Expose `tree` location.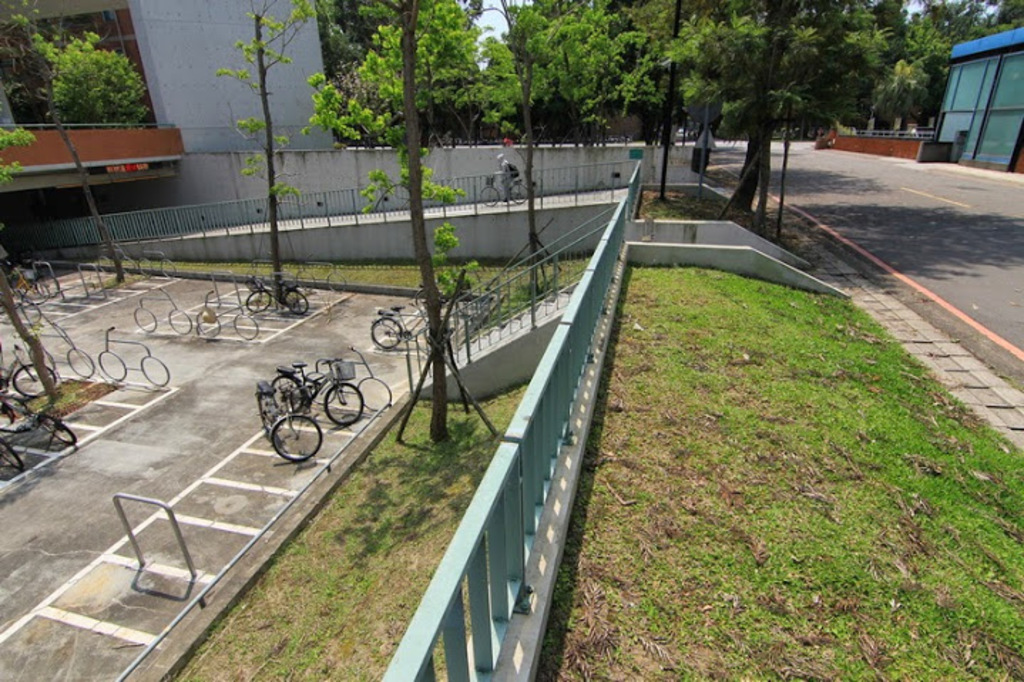
Exposed at (353, 0, 487, 448).
